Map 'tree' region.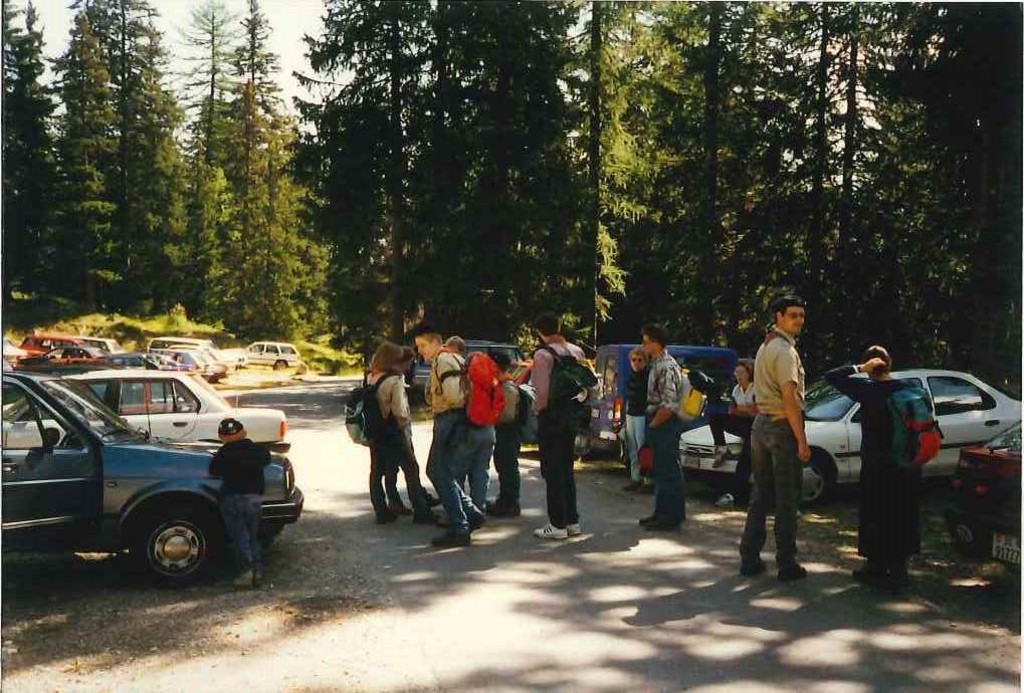
Mapped to 216 41 687 291.
